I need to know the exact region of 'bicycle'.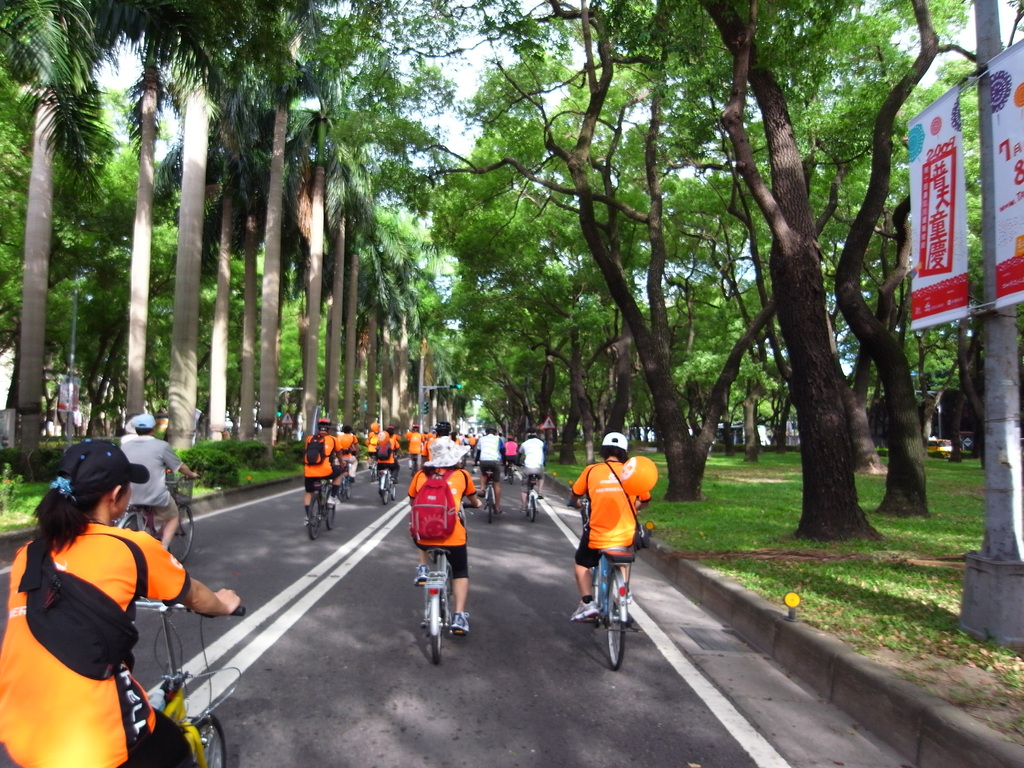
Region: <bbox>134, 593, 248, 767</bbox>.
